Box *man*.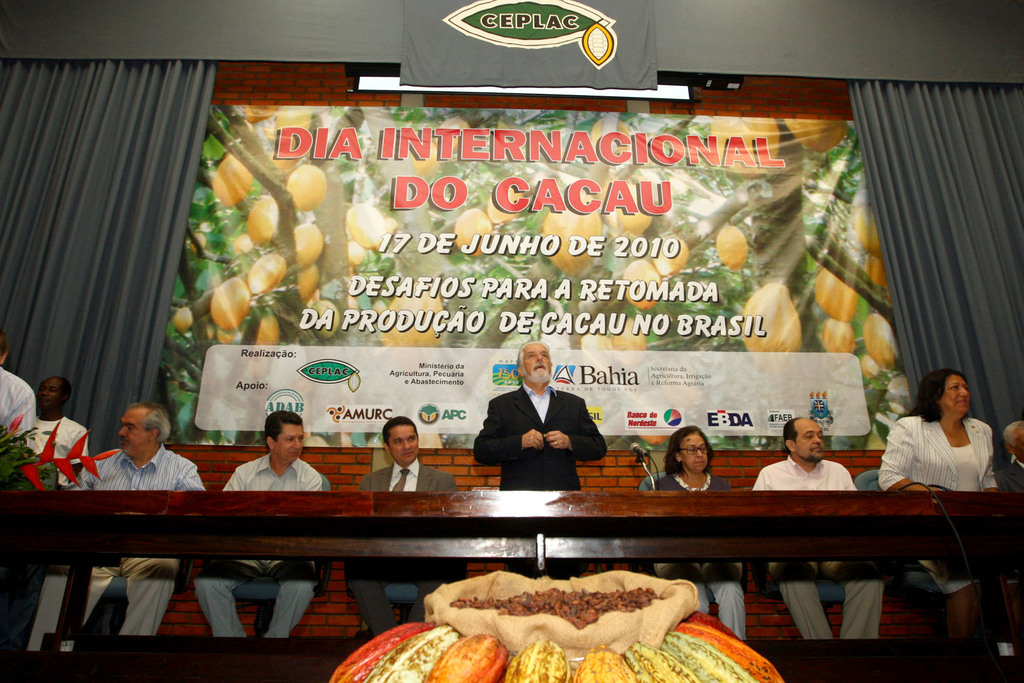
(345, 411, 452, 633).
